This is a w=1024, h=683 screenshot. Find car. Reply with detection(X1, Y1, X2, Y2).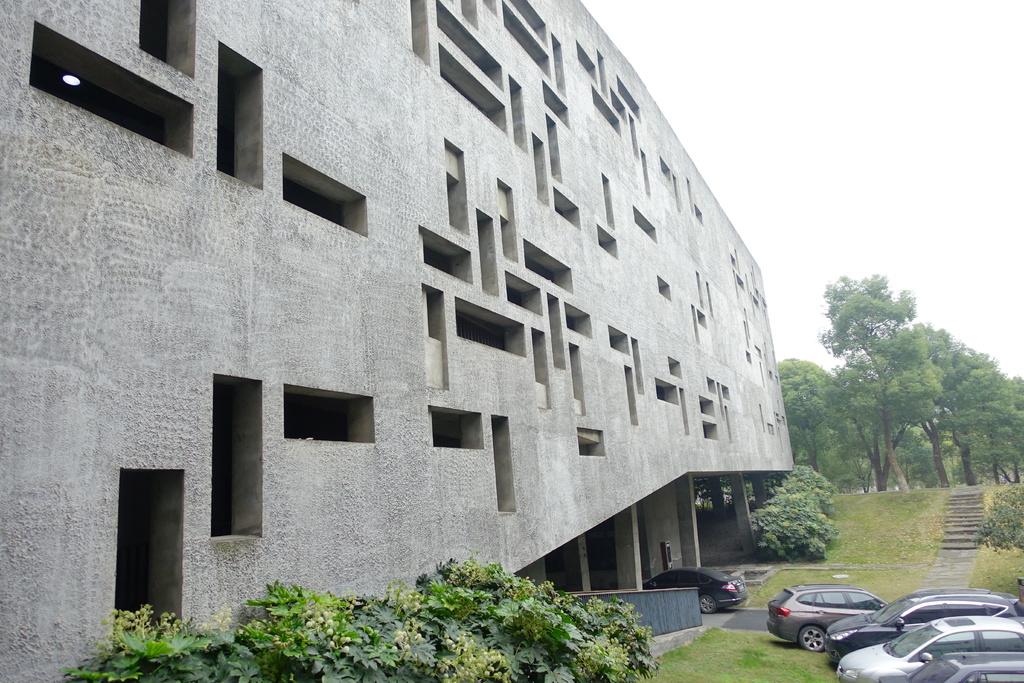
detection(644, 566, 750, 616).
